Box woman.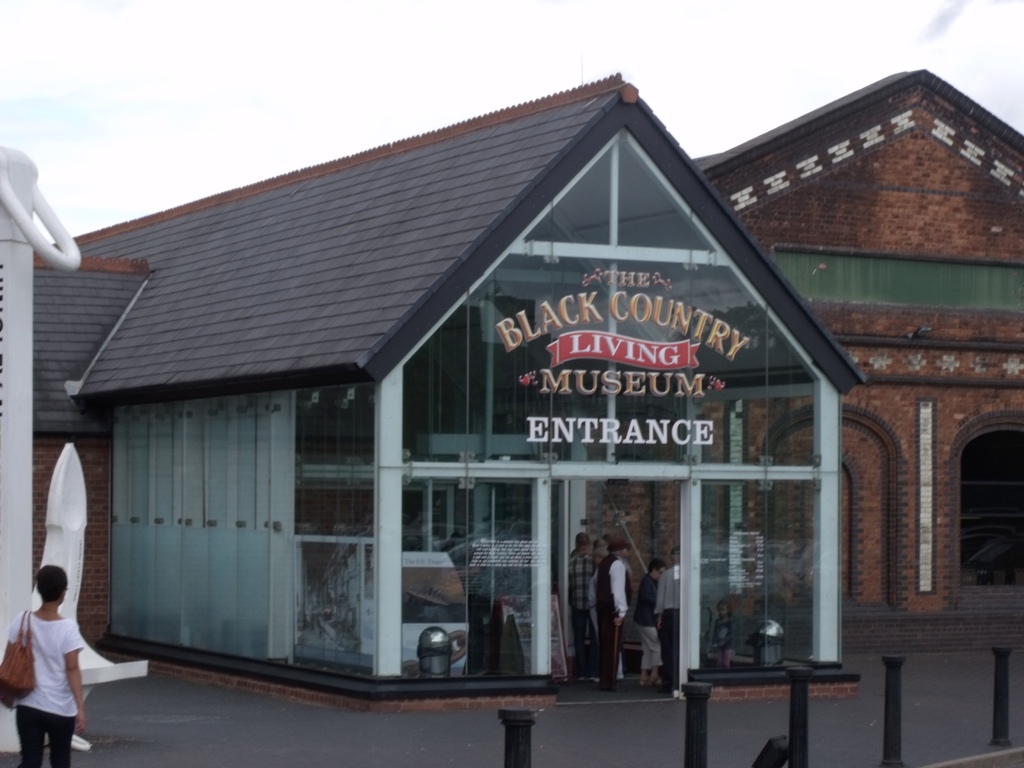
{"x1": 634, "y1": 557, "x2": 669, "y2": 687}.
